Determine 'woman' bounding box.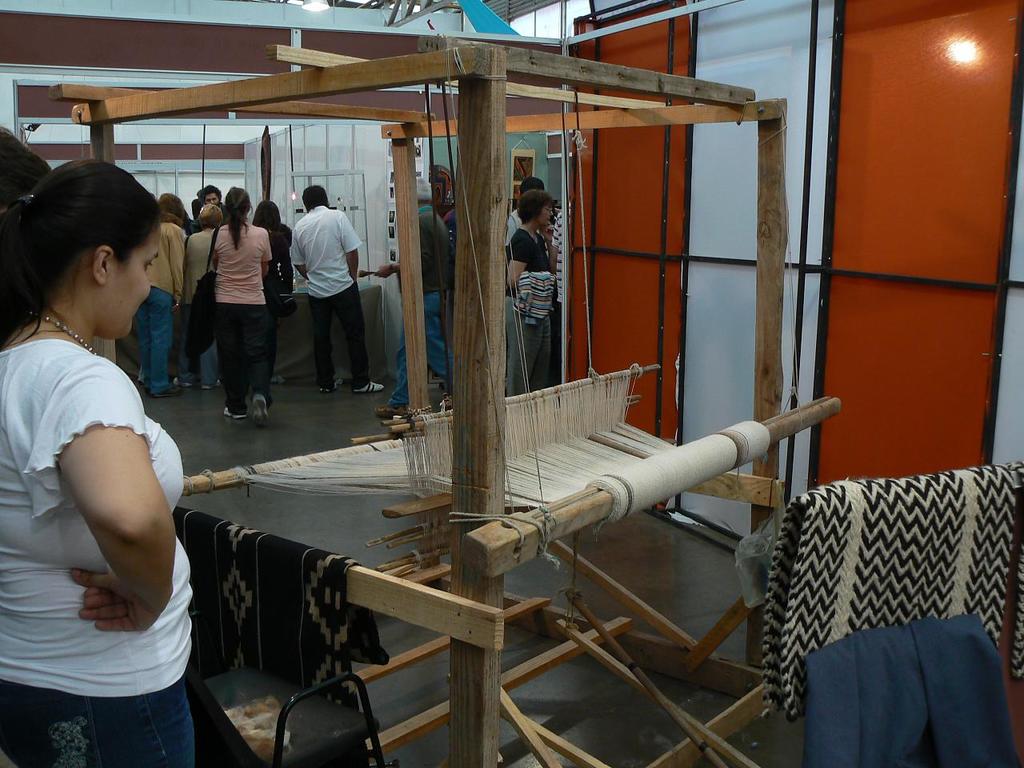
Determined: select_region(2, 117, 218, 767).
